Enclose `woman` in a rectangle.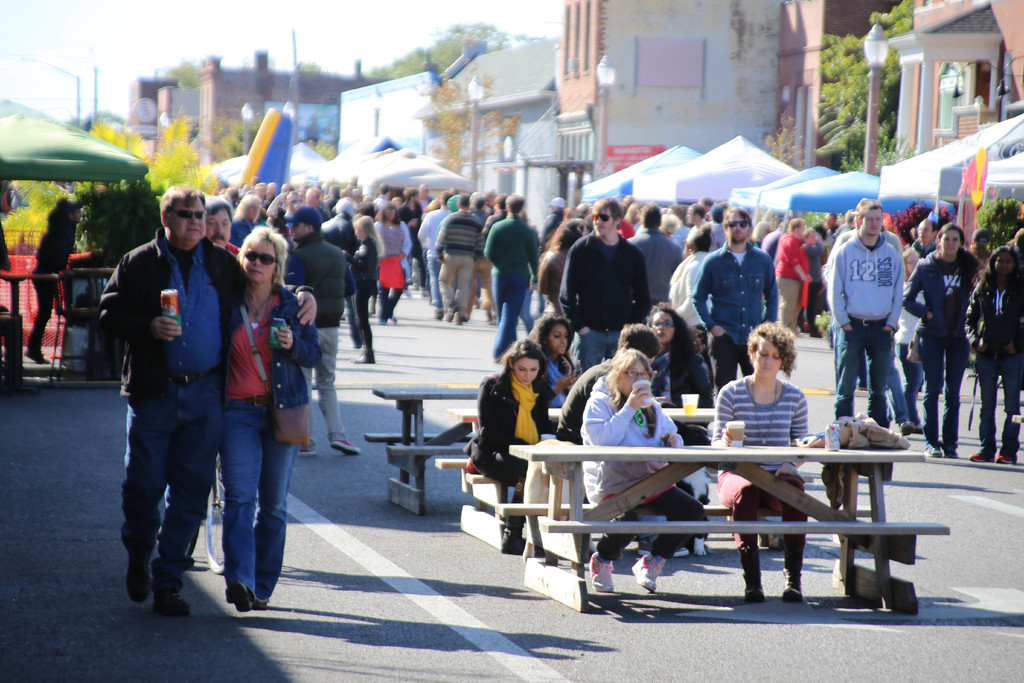
pyautogui.locateOnScreen(800, 226, 825, 335).
